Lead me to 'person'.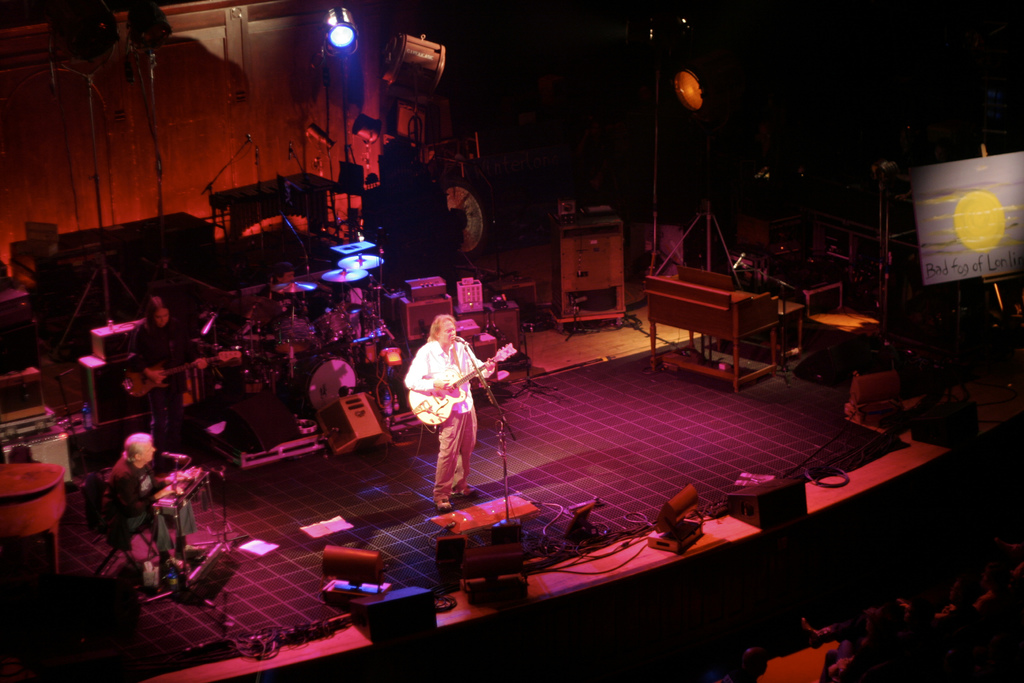
Lead to pyautogui.locateOnScreen(255, 261, 303, 318).
